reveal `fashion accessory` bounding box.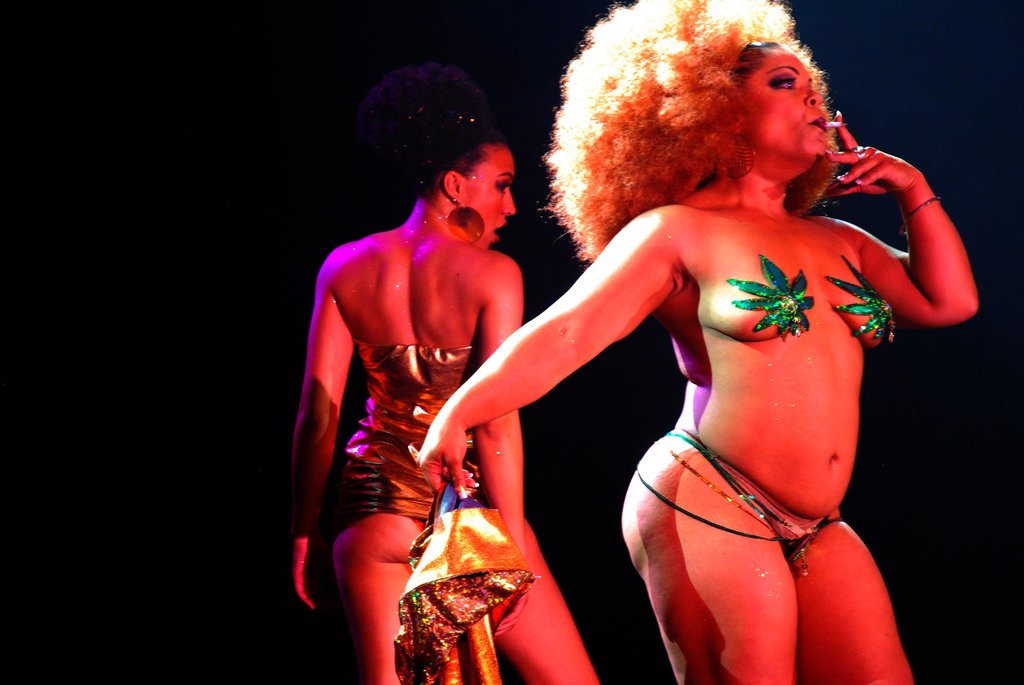
Revealed: (left=445, top=200, right=492, bottom=242).
